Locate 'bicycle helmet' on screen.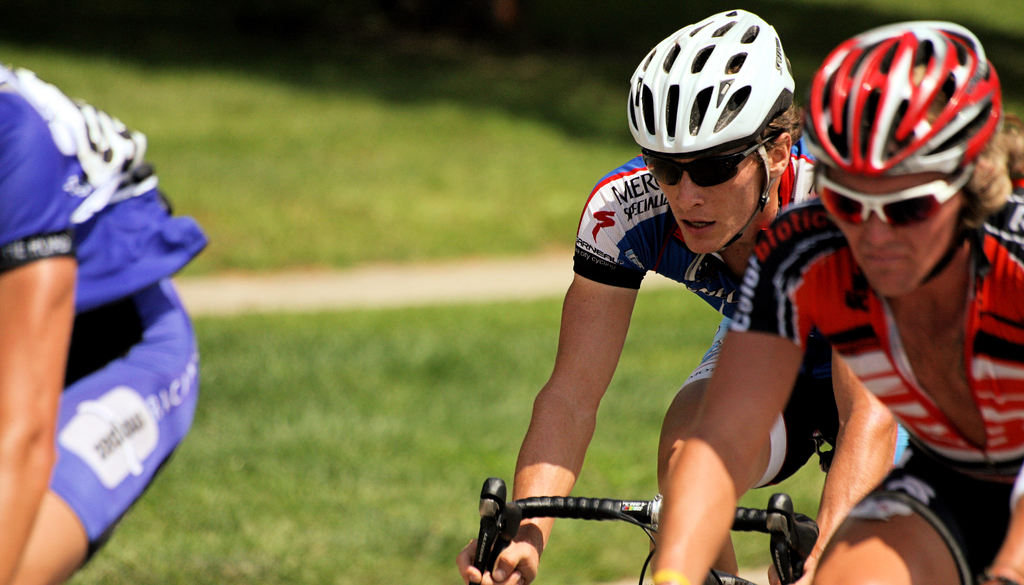
On screen at 804 19 1002 180.
